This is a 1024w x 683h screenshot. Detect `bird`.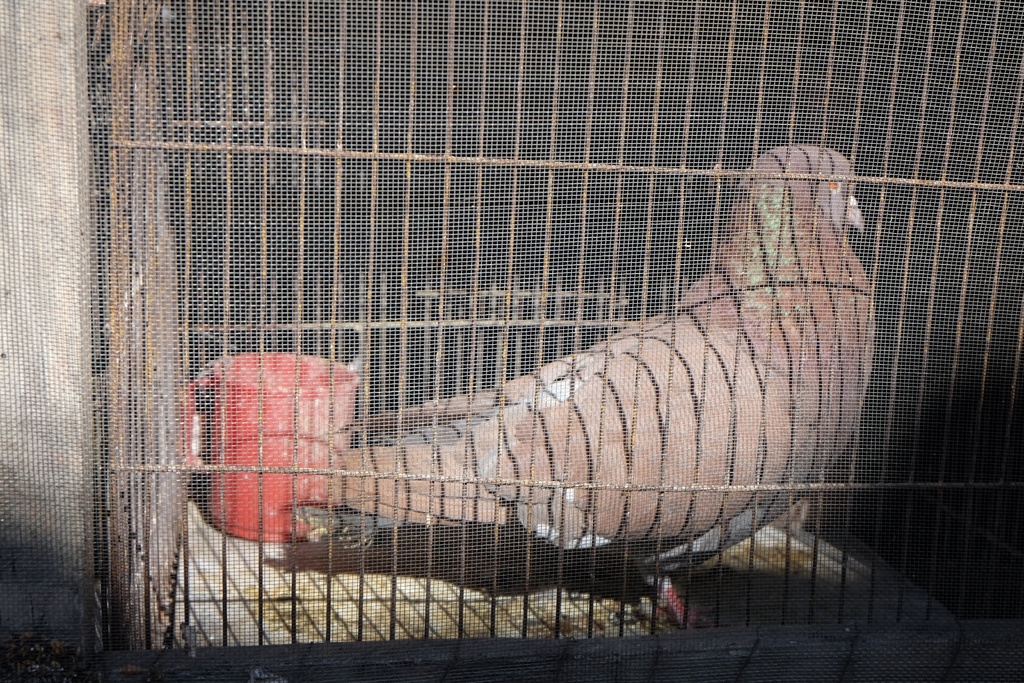
region(322, 129, 888, 648).
